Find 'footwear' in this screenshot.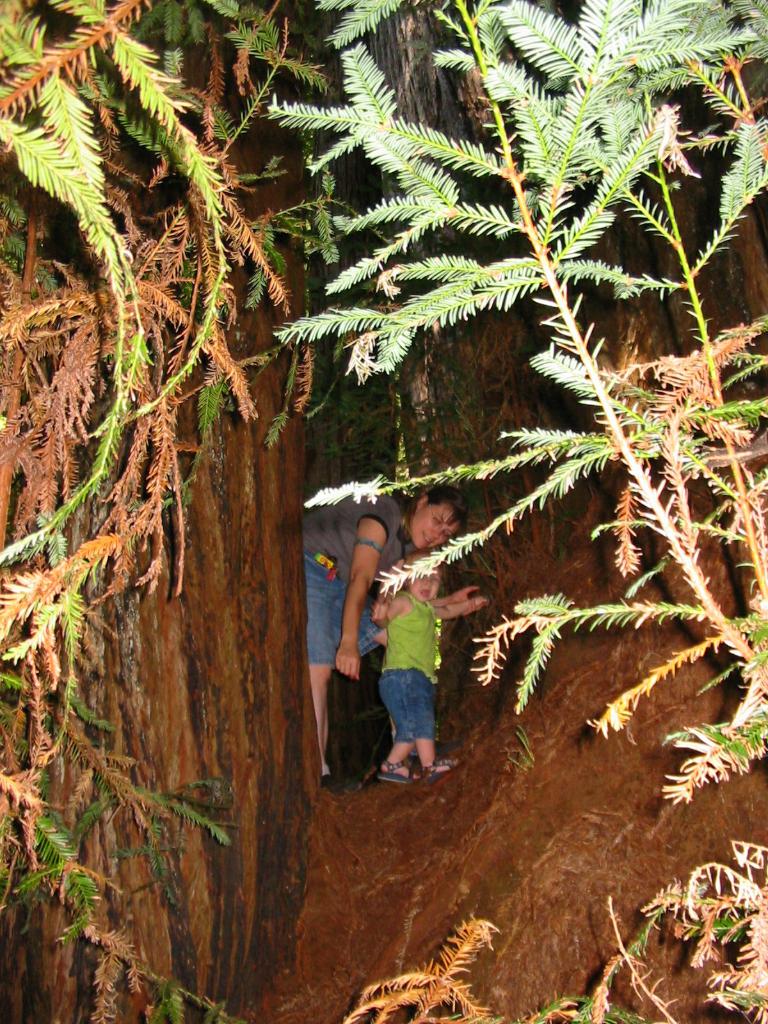
The bounding box for 'footwear' is 317/765/339/793.
